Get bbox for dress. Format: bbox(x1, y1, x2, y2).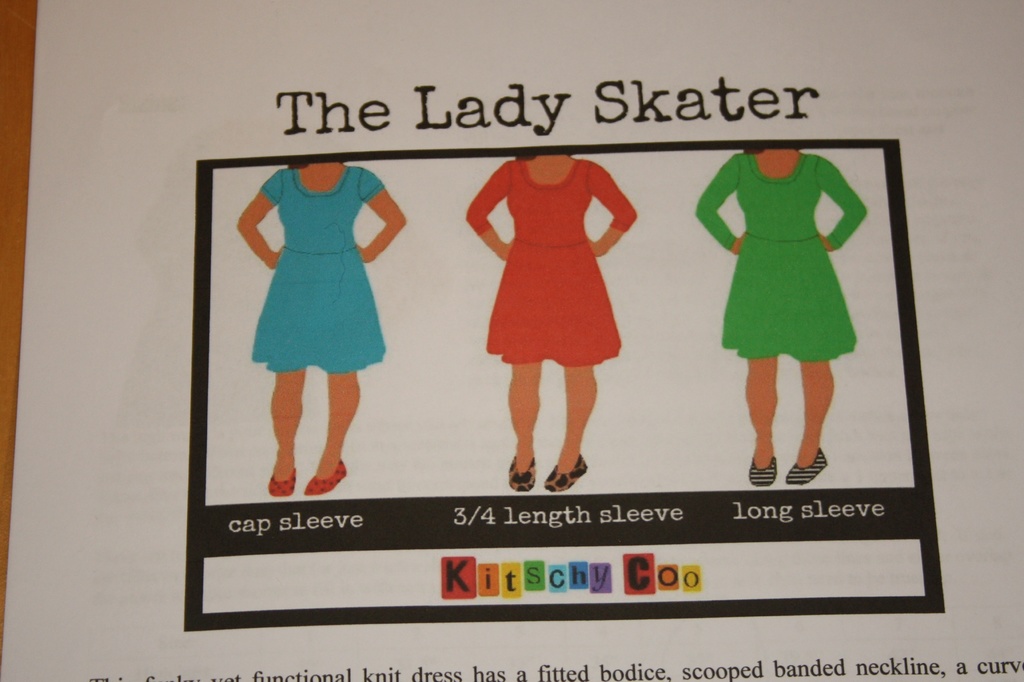
bbox(693, 152, 867, 365).
